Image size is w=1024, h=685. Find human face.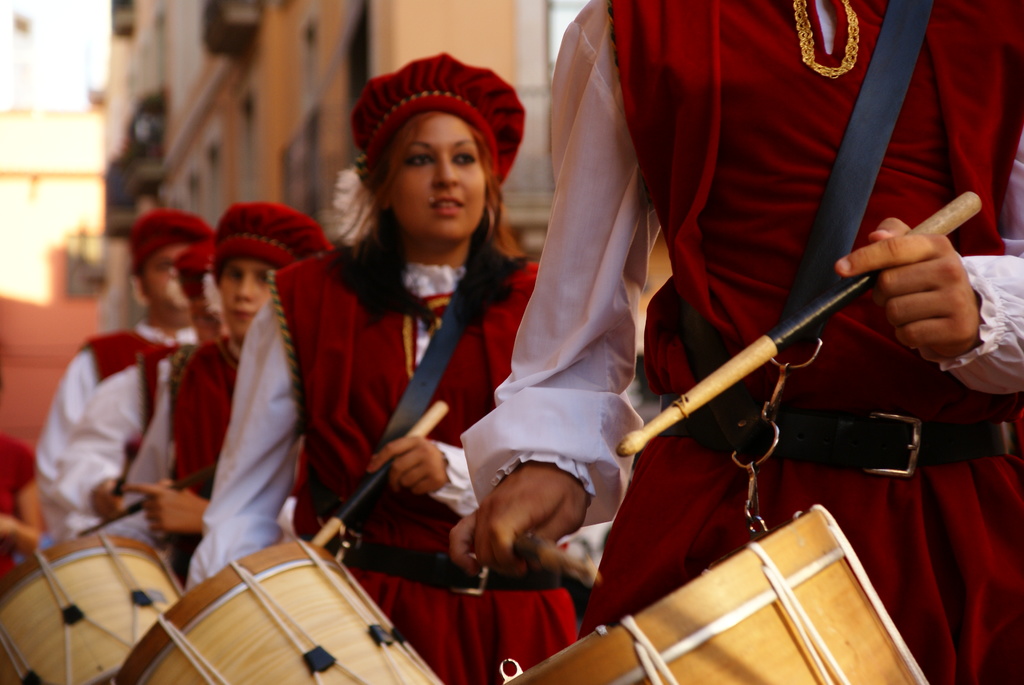
[x1=147, y1=241, x2=189, y2=317].
